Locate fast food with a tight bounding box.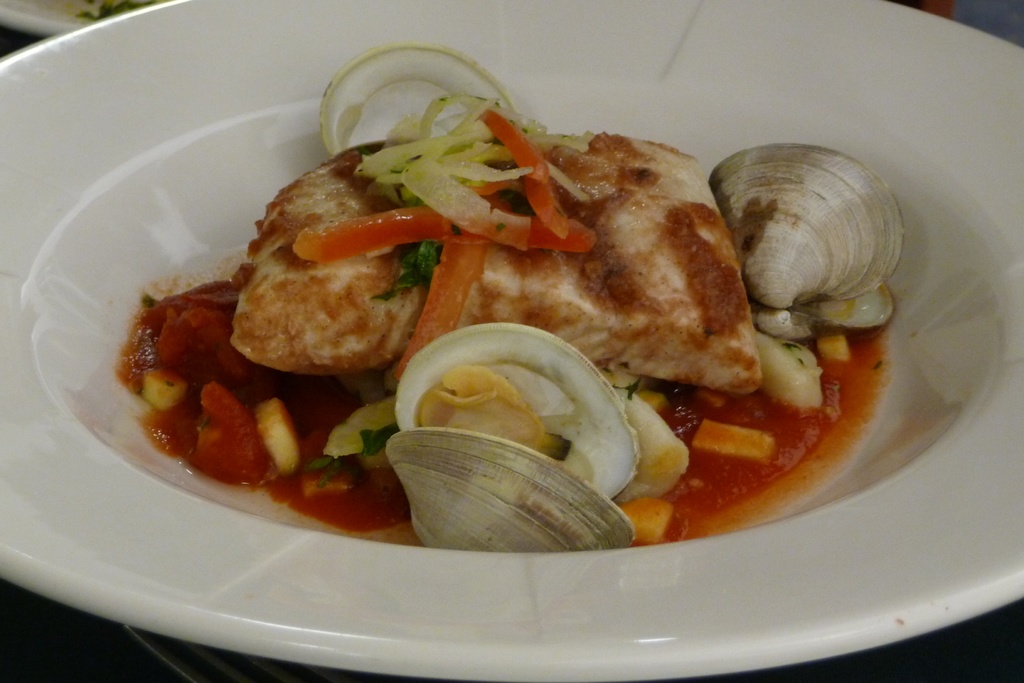
222/126/764/420.
